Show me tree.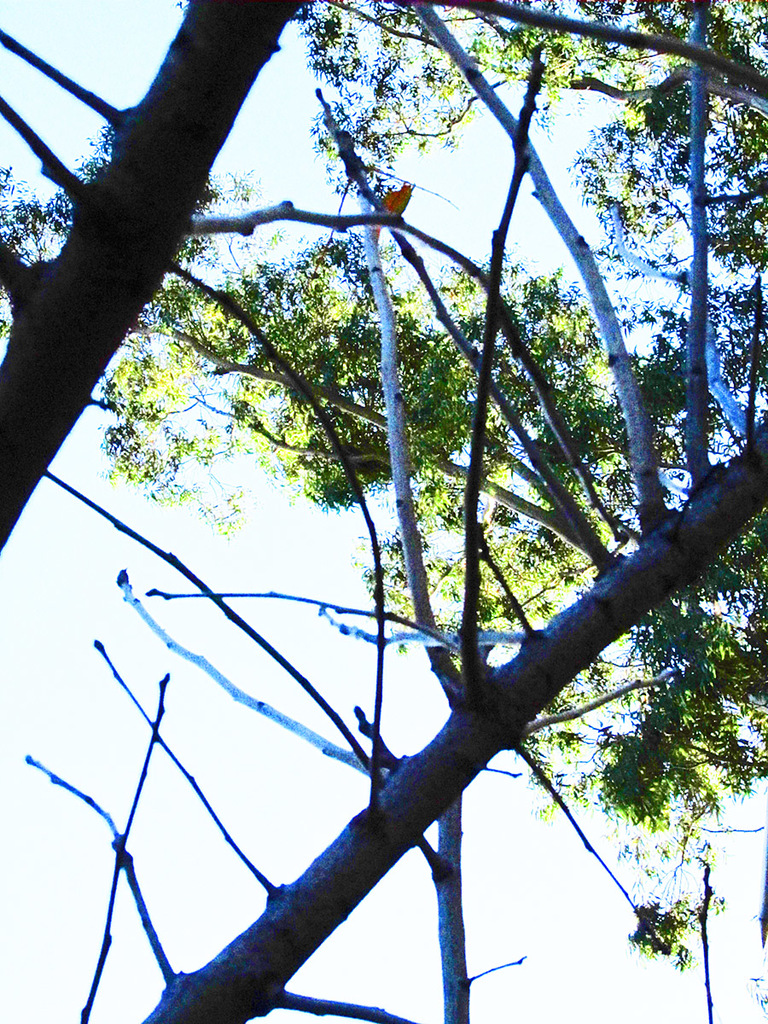
tree is here: bbox=(12, 20, 744, 1017).
